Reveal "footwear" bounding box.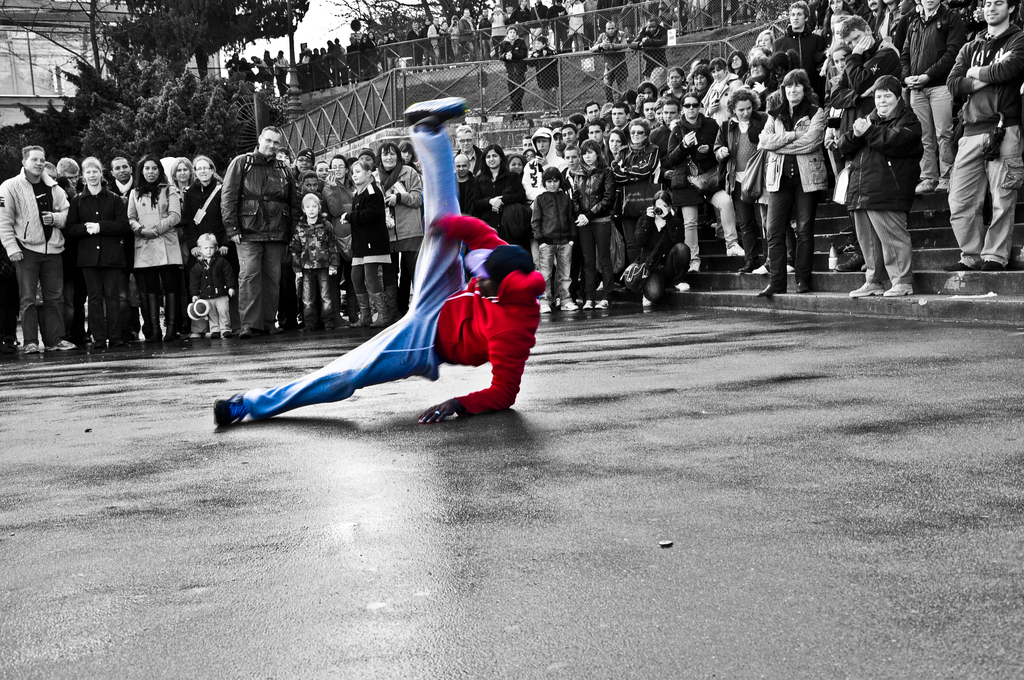
Revealed: (882, 283, 915, 292).
